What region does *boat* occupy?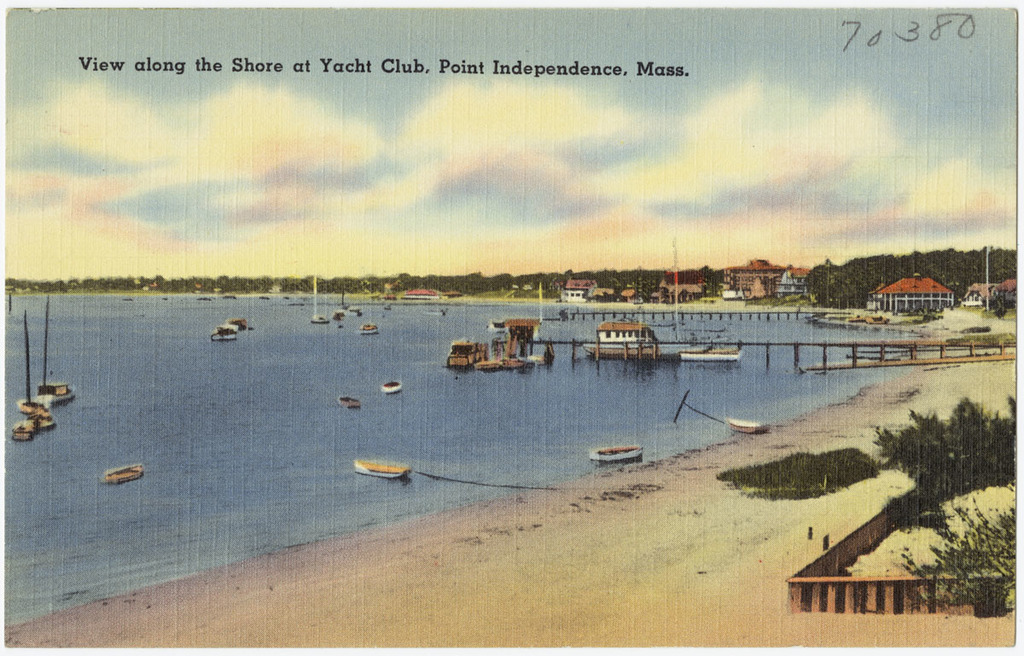
{"left": 358, "top": 320, "right": 381, "bottom": 336}.
